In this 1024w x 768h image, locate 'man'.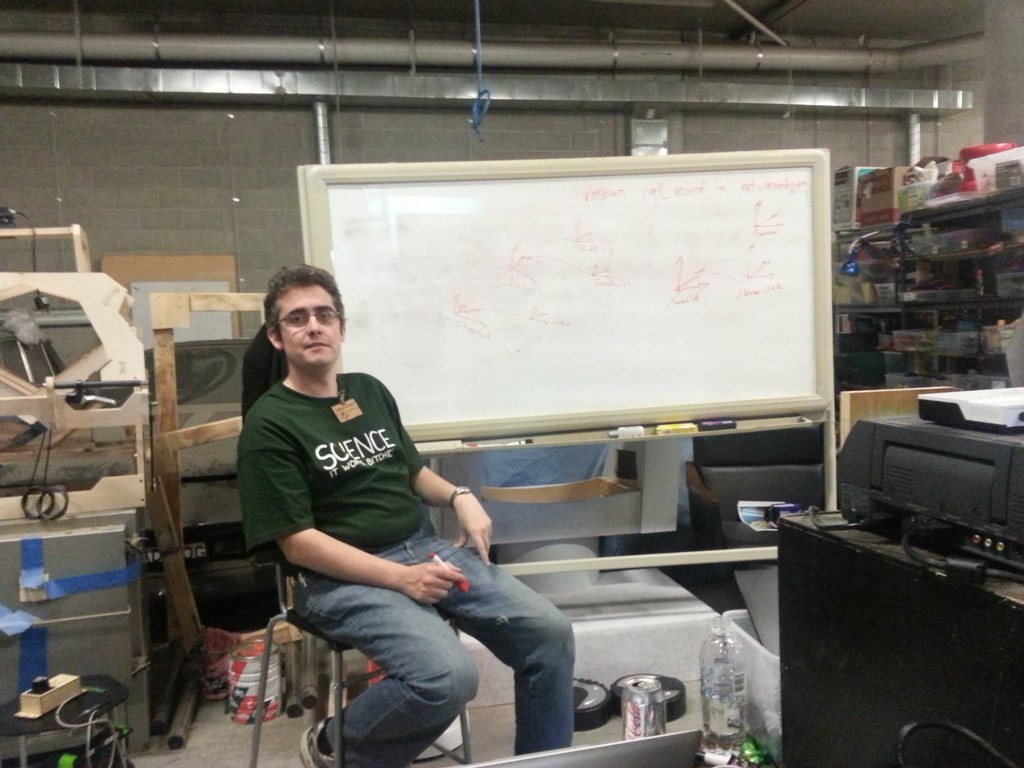
Bounding box: box=[207, 287, 543, 751].
